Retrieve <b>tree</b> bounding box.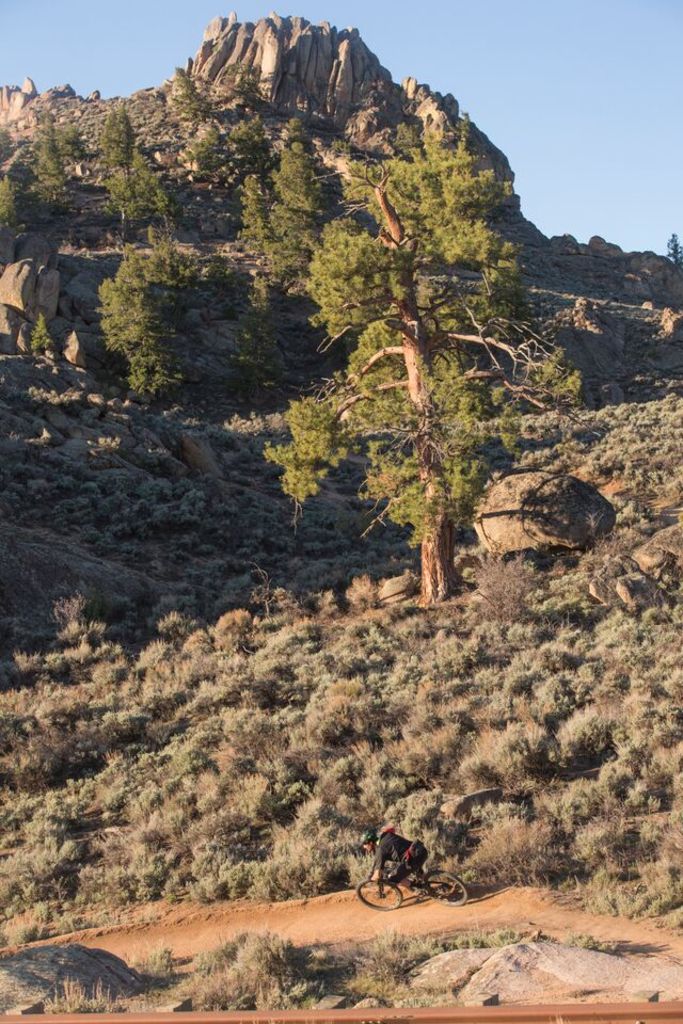
Bounding box: bbox=[0, 90, 206, 415].
